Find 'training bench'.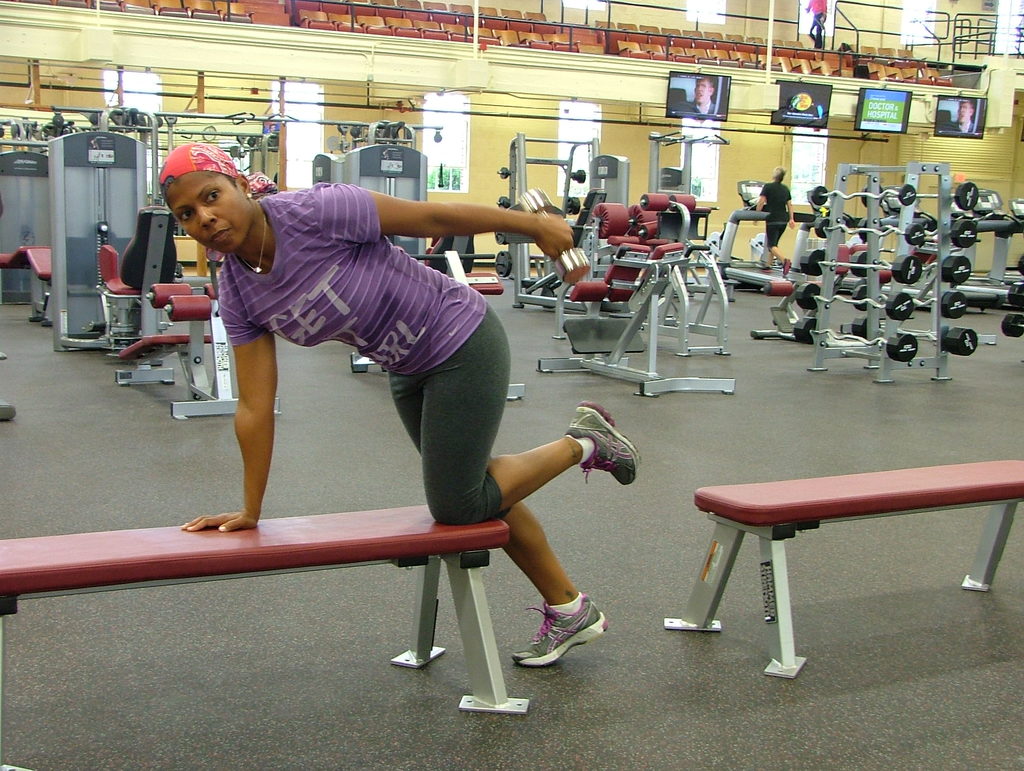
{"left": 23, "top": 244, "right": 52, "bottom": 327}.
